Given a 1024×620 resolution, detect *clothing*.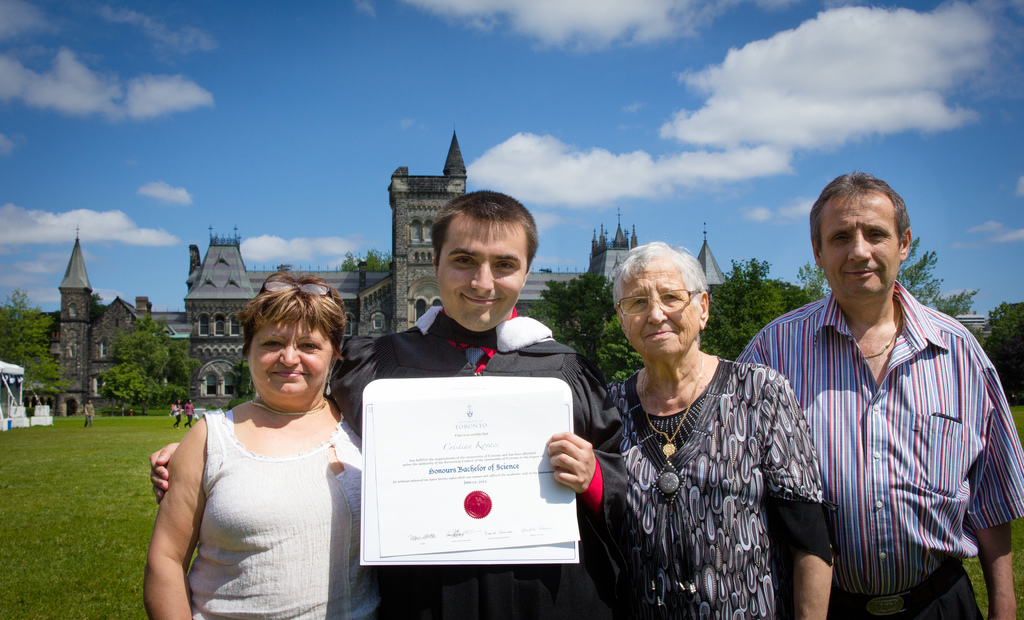
{"left": 188, "top": 415, "right": 371, "bottom": 619}.
